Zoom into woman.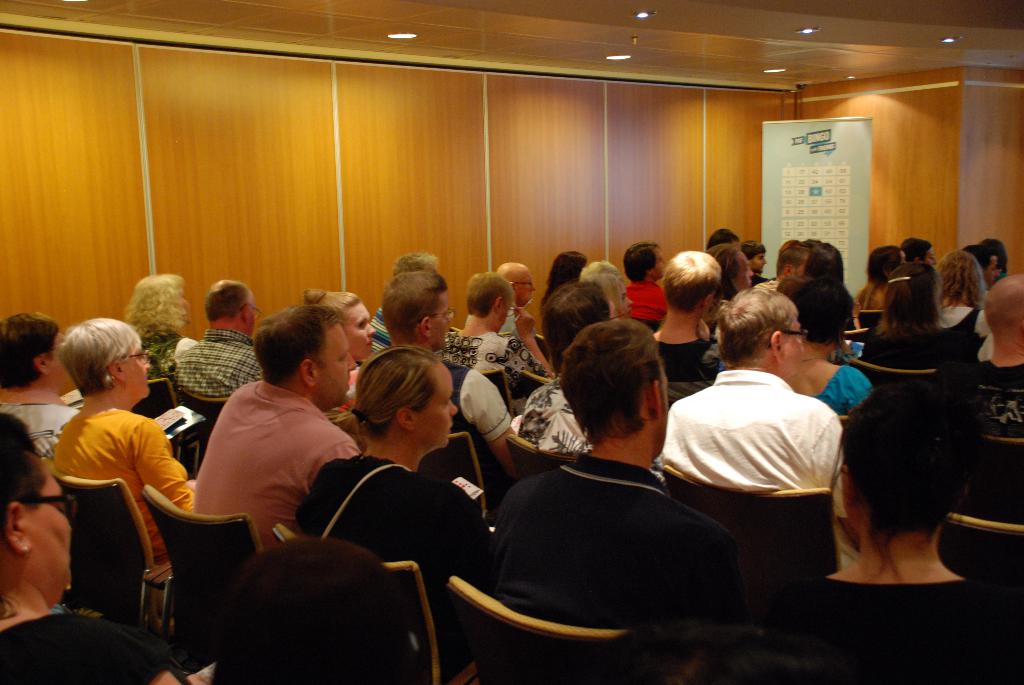
Zoom target: 930,250,998,361.
